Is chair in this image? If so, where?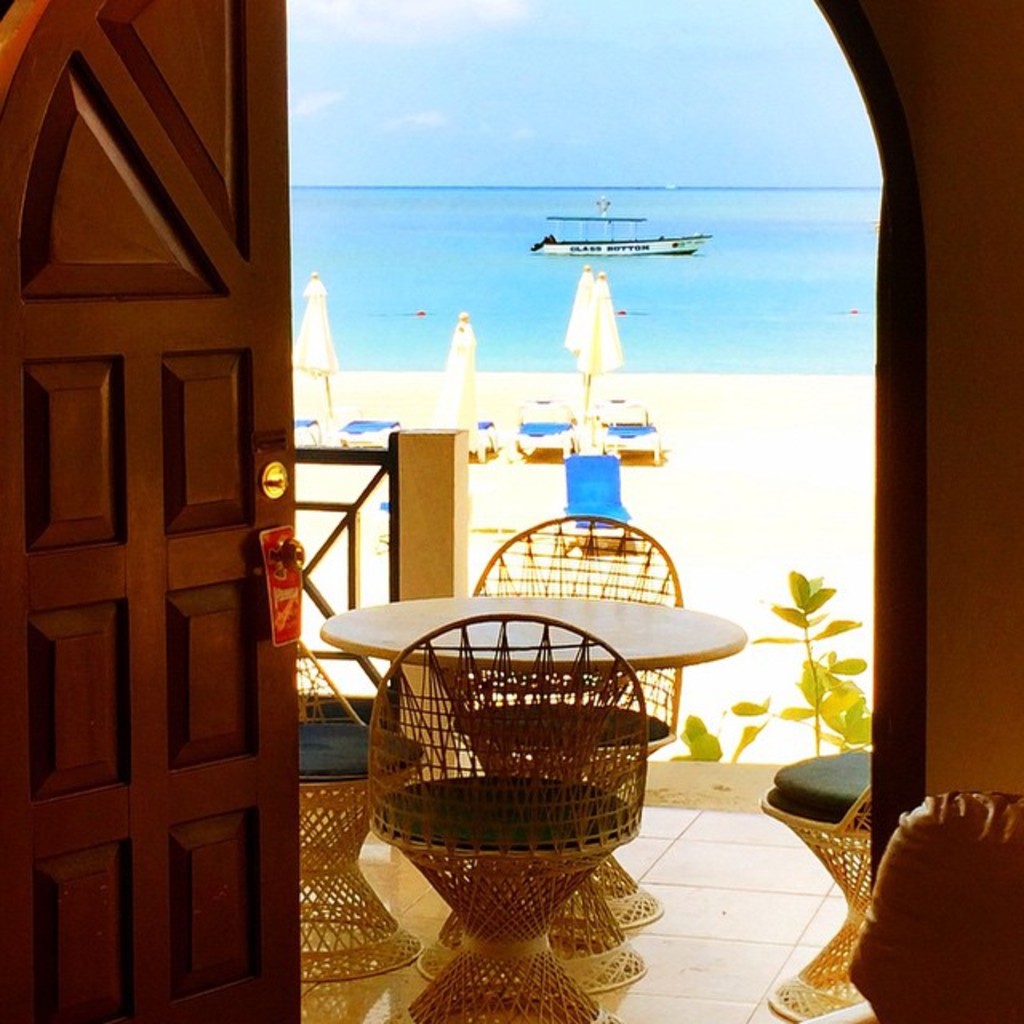
Yes, at rect(509, 397, 586, 459).
